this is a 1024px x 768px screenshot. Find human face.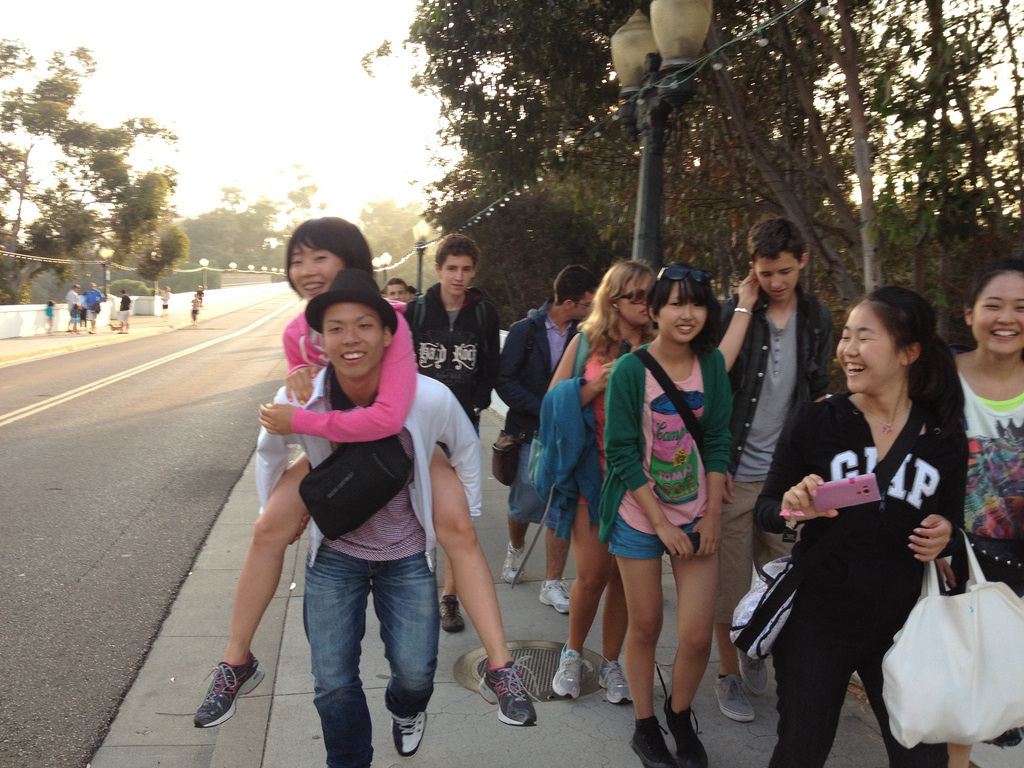
Bounding box: detection(405, 292, 413, 305).
